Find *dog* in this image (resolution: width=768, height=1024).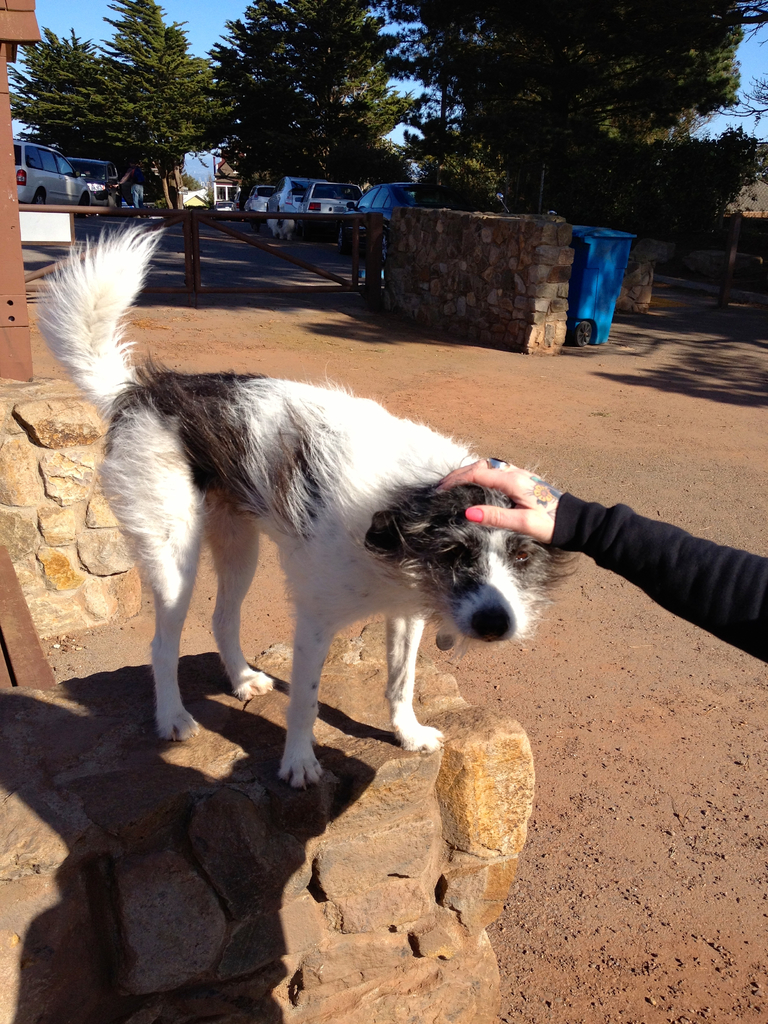
left=28, top=228, right=583, bottom=791.
